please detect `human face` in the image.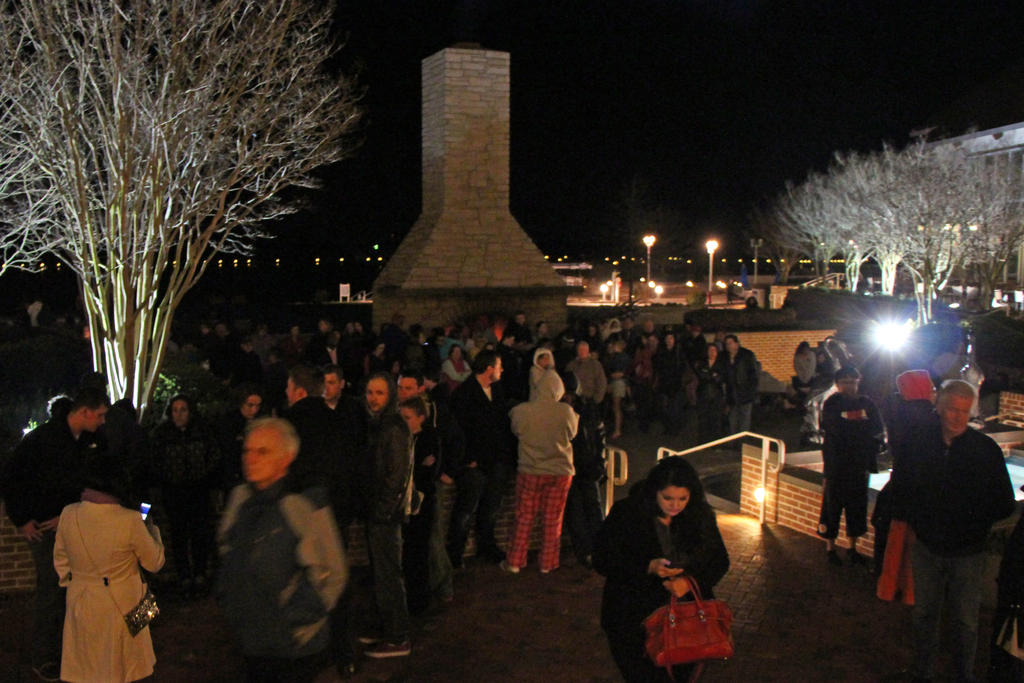
region(88, 403, 106, 431).
